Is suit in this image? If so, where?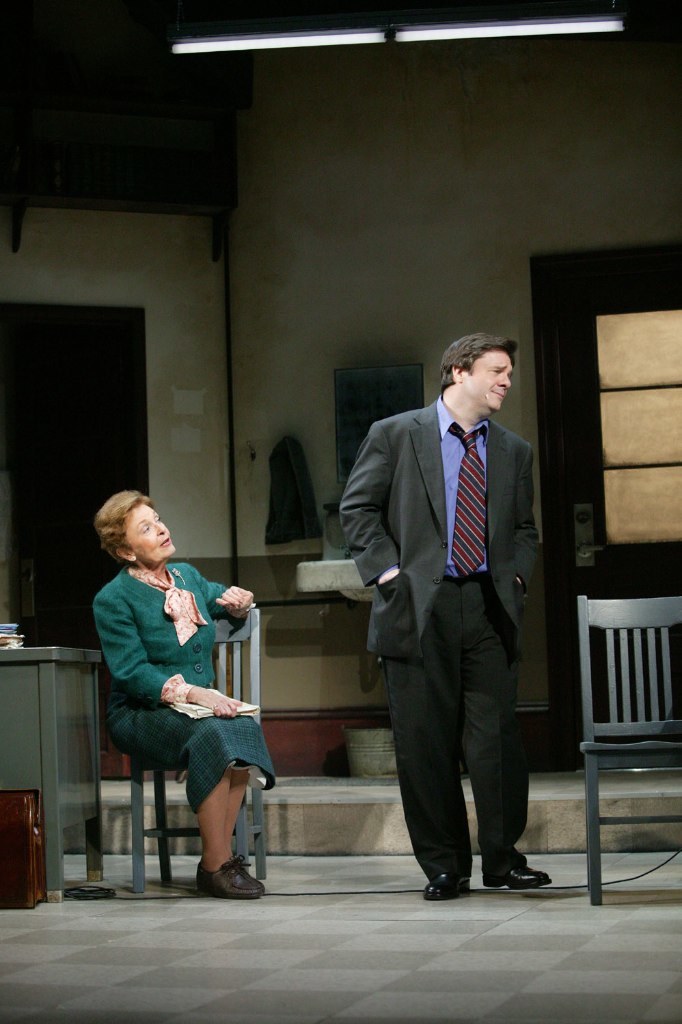
Yes, at bbox=(354, 326, 552, 916).
